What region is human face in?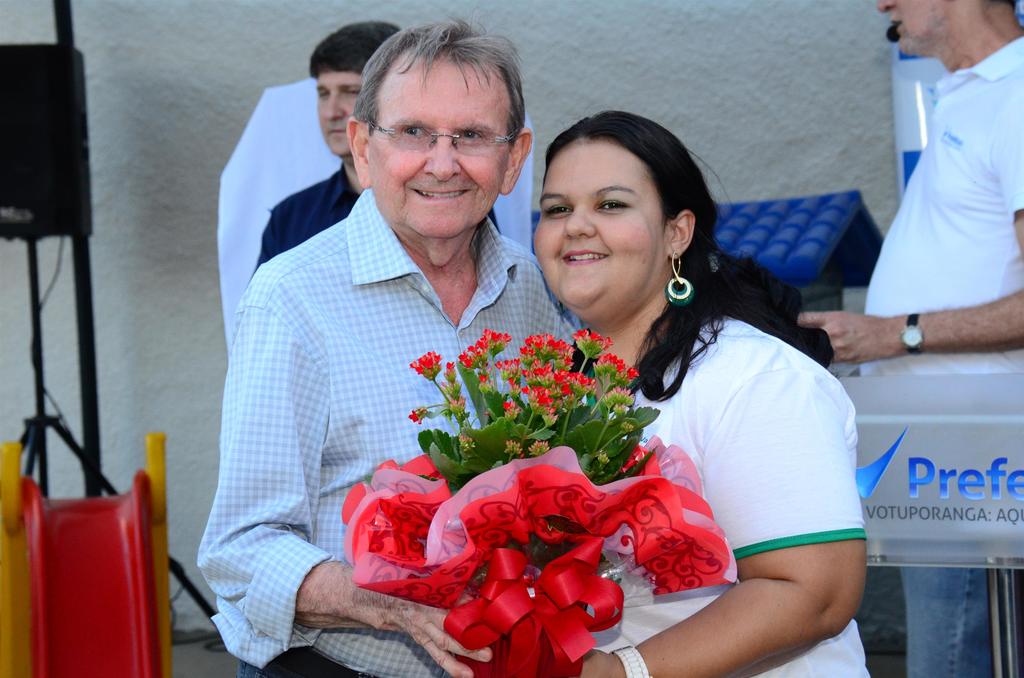
(876,0,959,59).
